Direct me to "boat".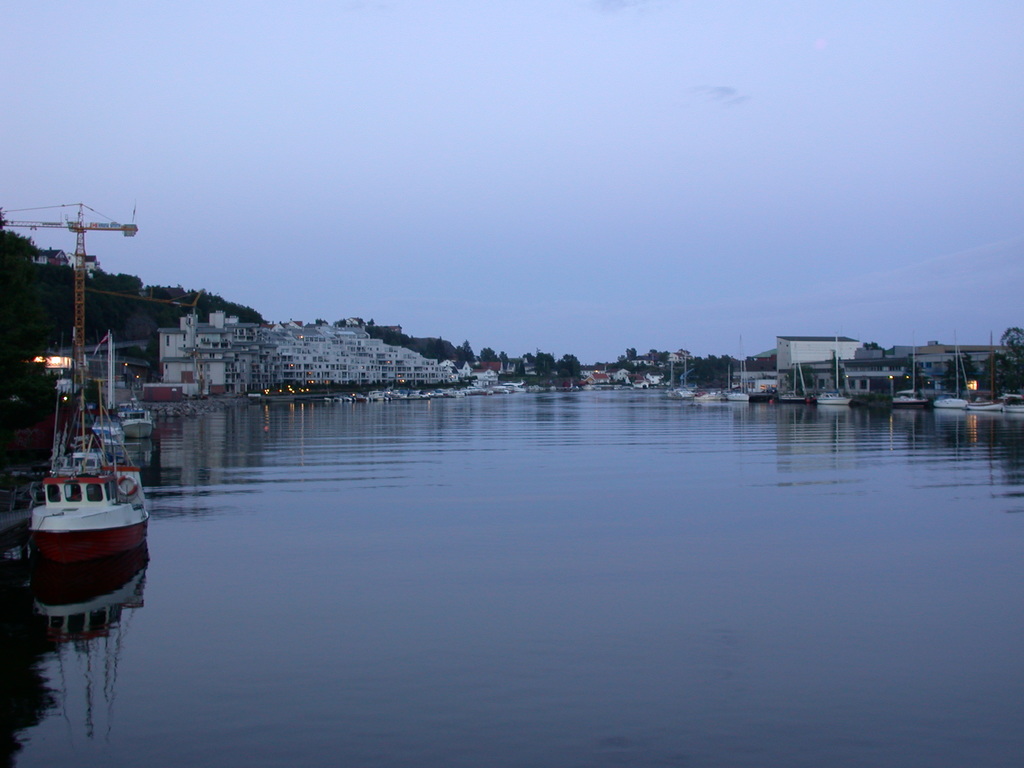
Direction: <bbox>813, 332, 856, 403</bbox>.
